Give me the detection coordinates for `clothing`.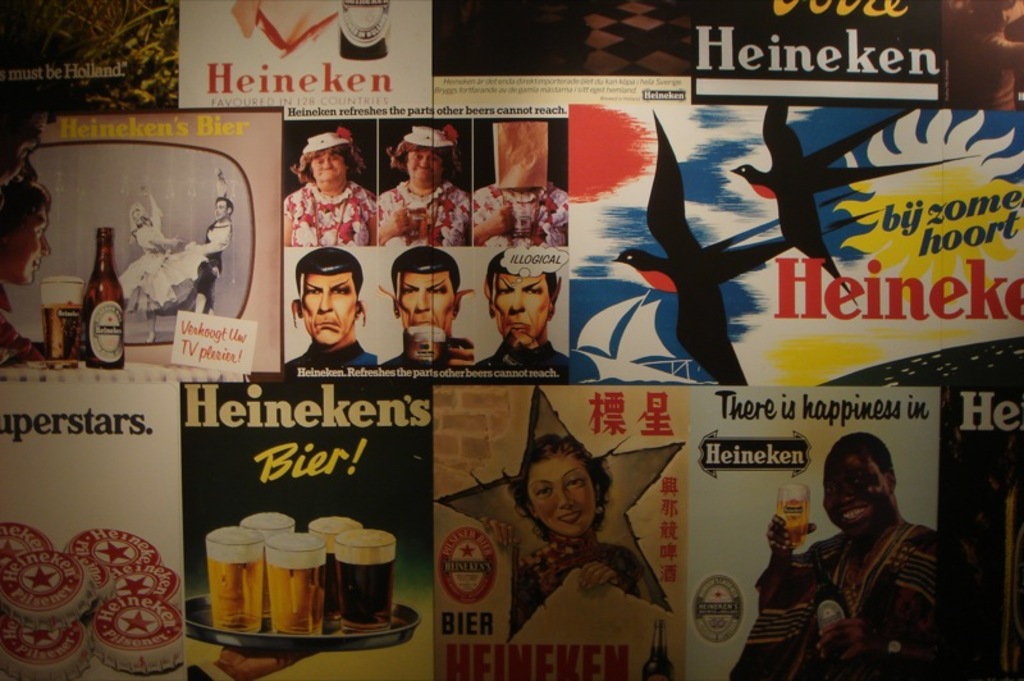
select_region(474, 182, 571, 250).
